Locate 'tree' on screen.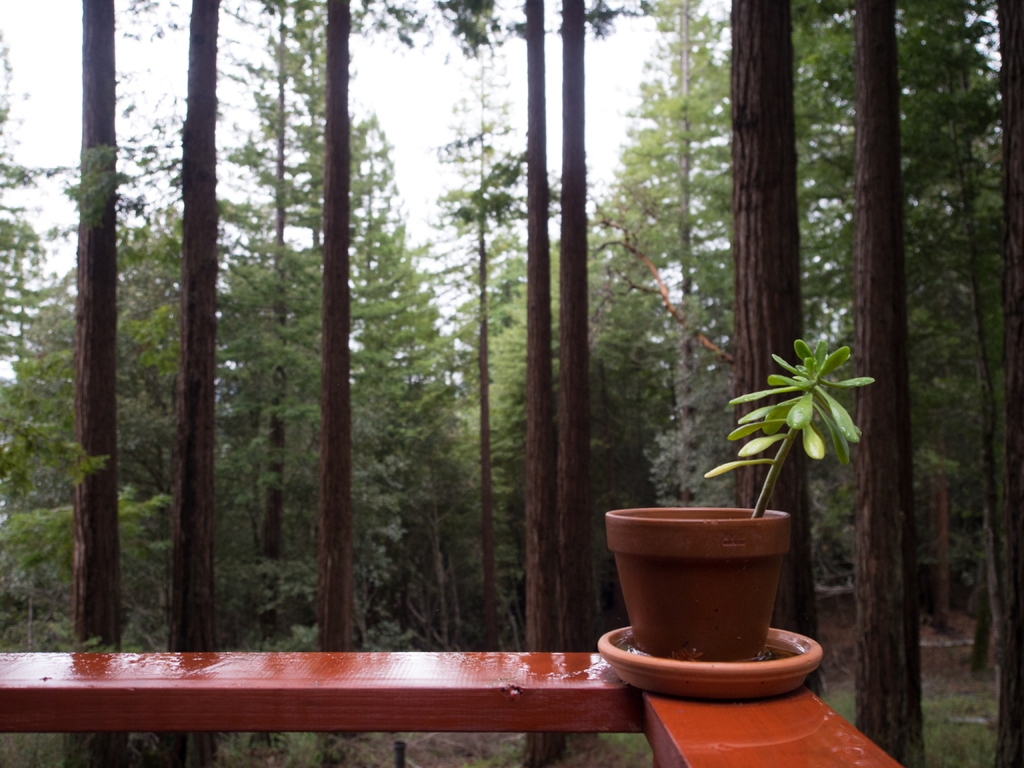
On screen at box=[899, 0, 991, 618].
